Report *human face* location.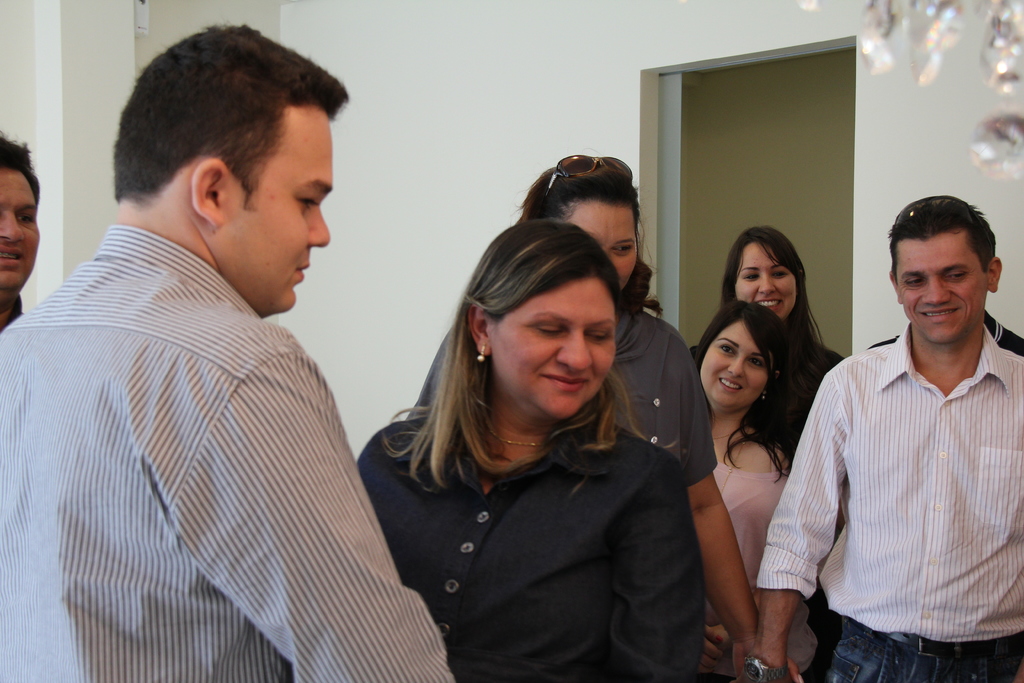
Report: bbox(897, 235, 982, 339).
